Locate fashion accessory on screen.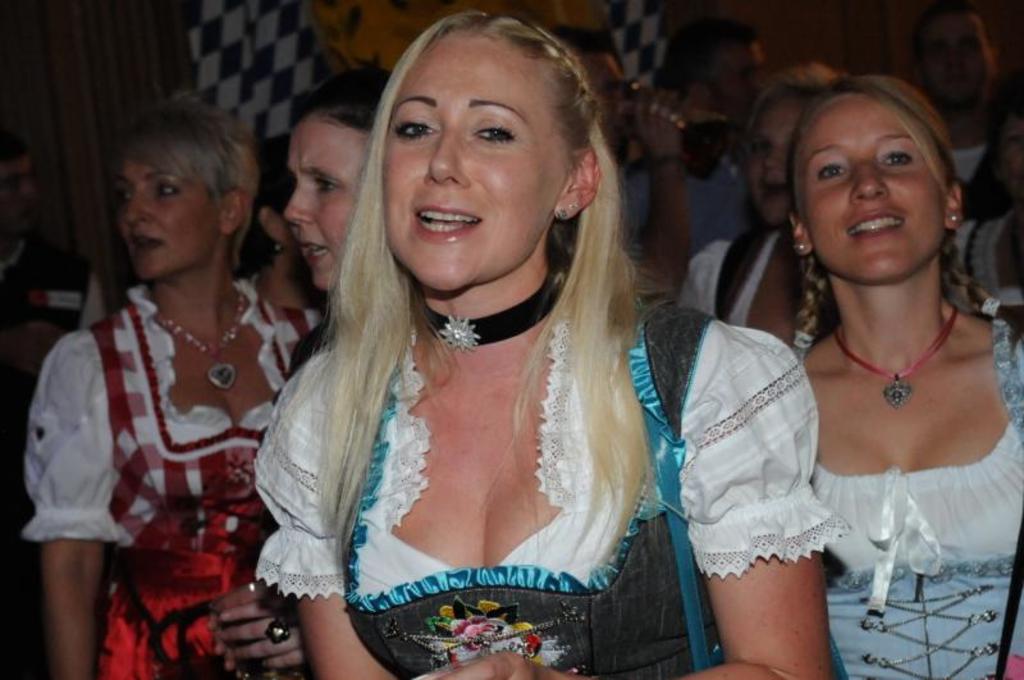
On screen at bbox=[556, 204, 571, 223].
